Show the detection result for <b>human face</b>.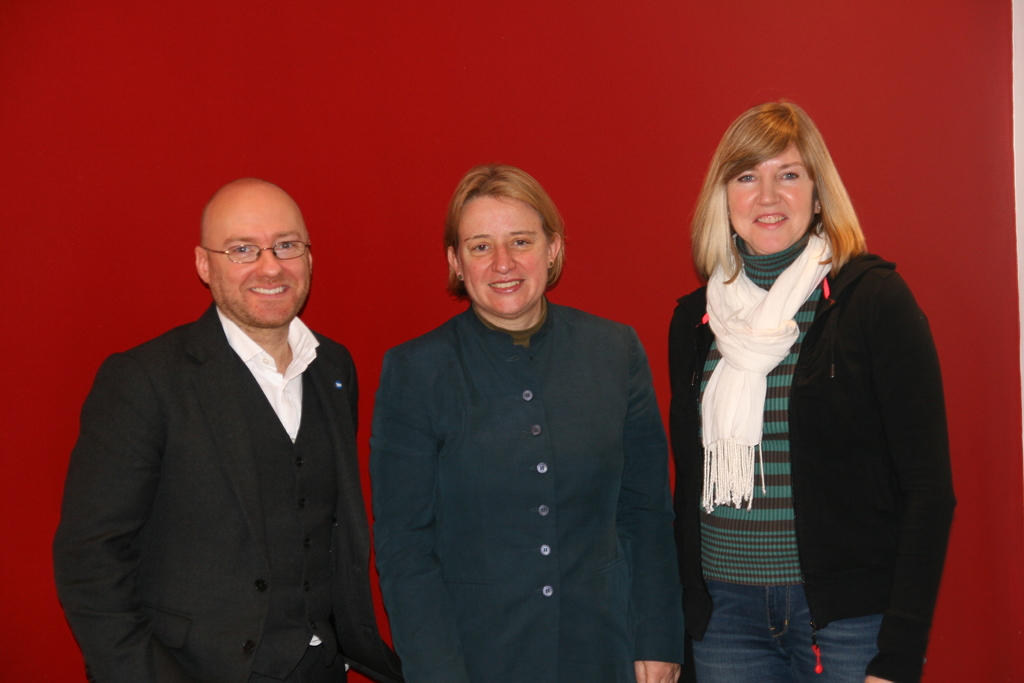
l=207, t=190, r=312, b=327.
